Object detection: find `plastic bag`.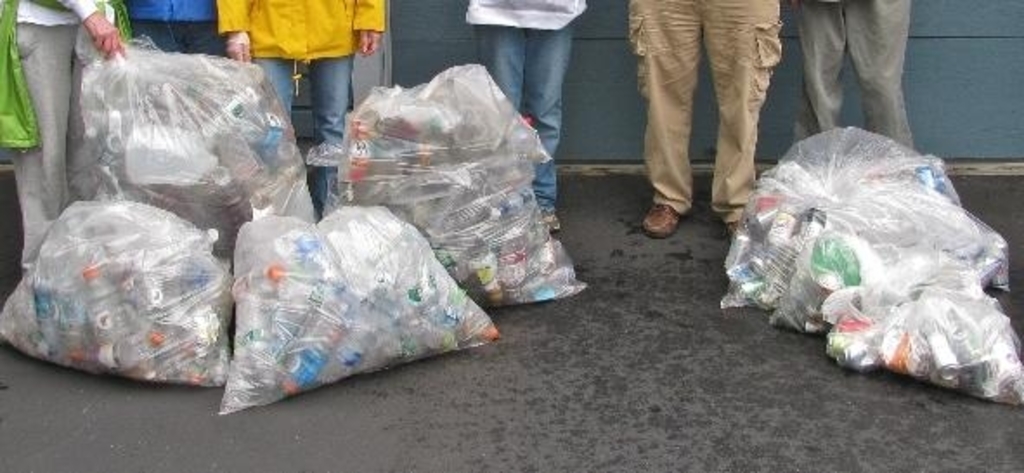
box=[821, 267, 1022, 405].
